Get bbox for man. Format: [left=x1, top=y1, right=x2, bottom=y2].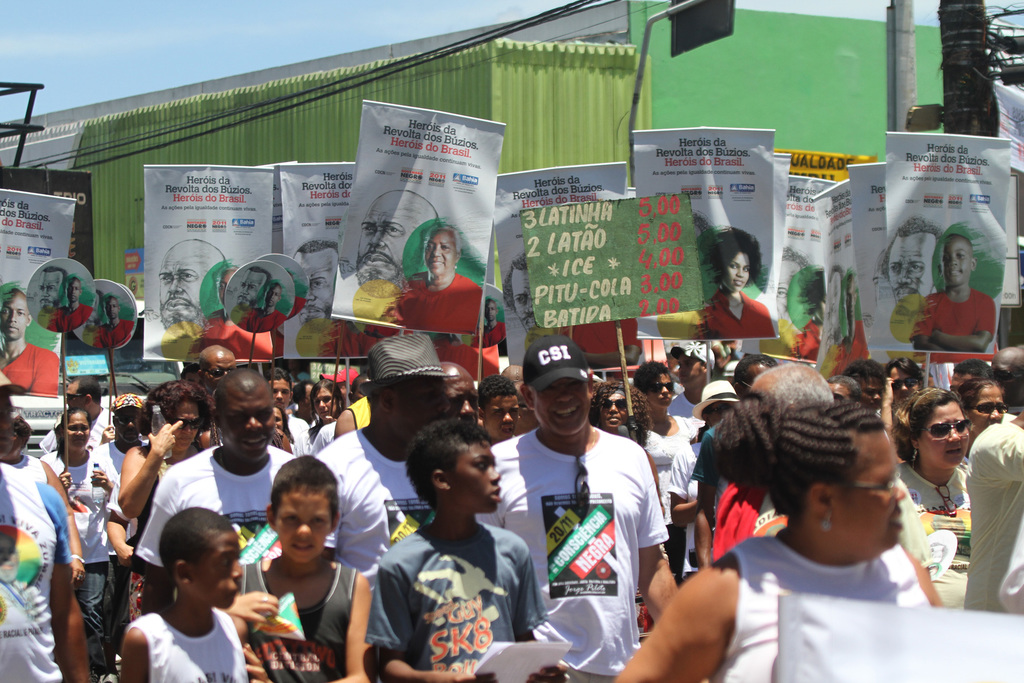
[left=886, top=215, right=941, bottom=315].
